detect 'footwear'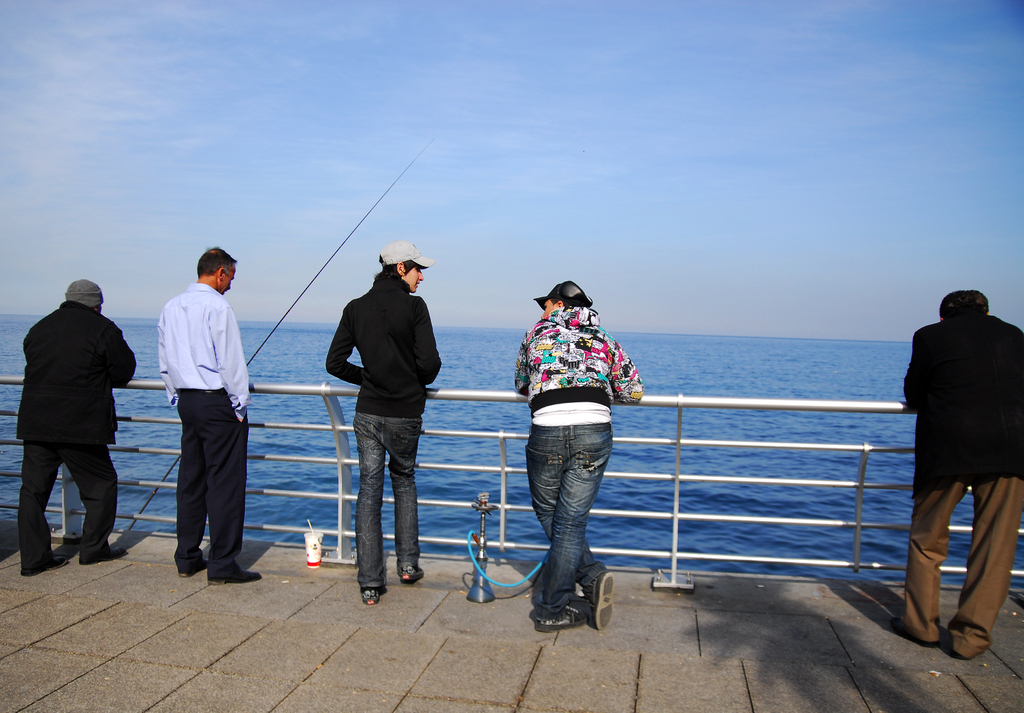
{"x1": 884, "y1": 621, "x2": 940, "y2": 648}
